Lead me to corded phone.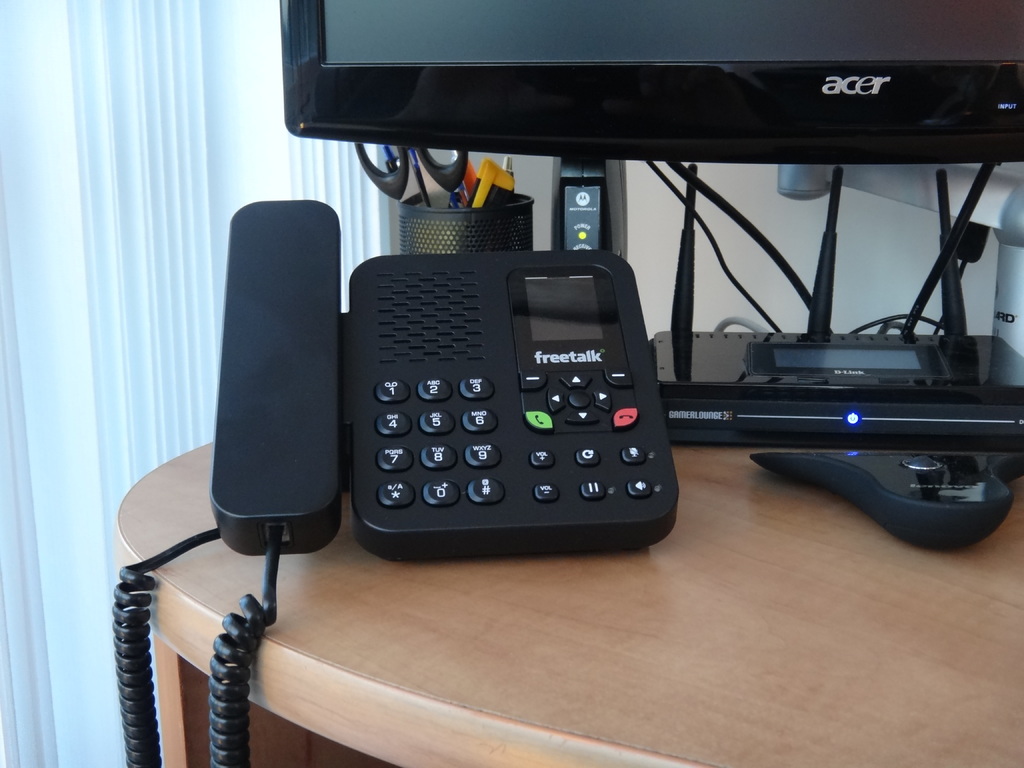
Lead to bbox(113, 196, 676, 767).
